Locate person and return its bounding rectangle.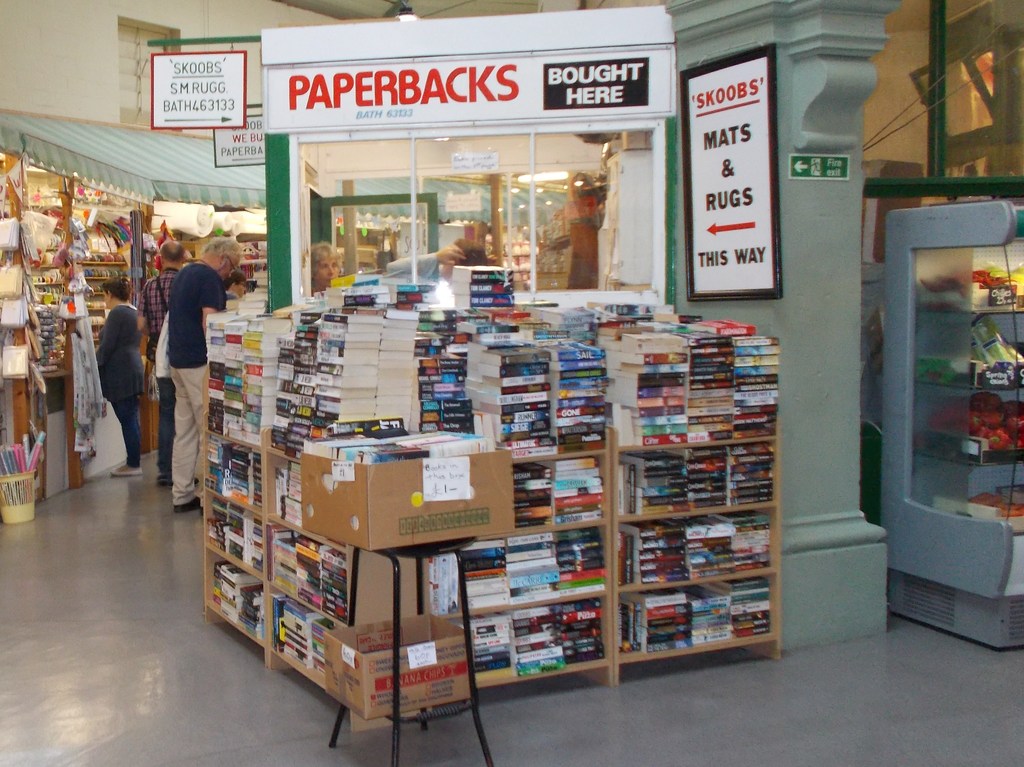
147,298,175,482.
